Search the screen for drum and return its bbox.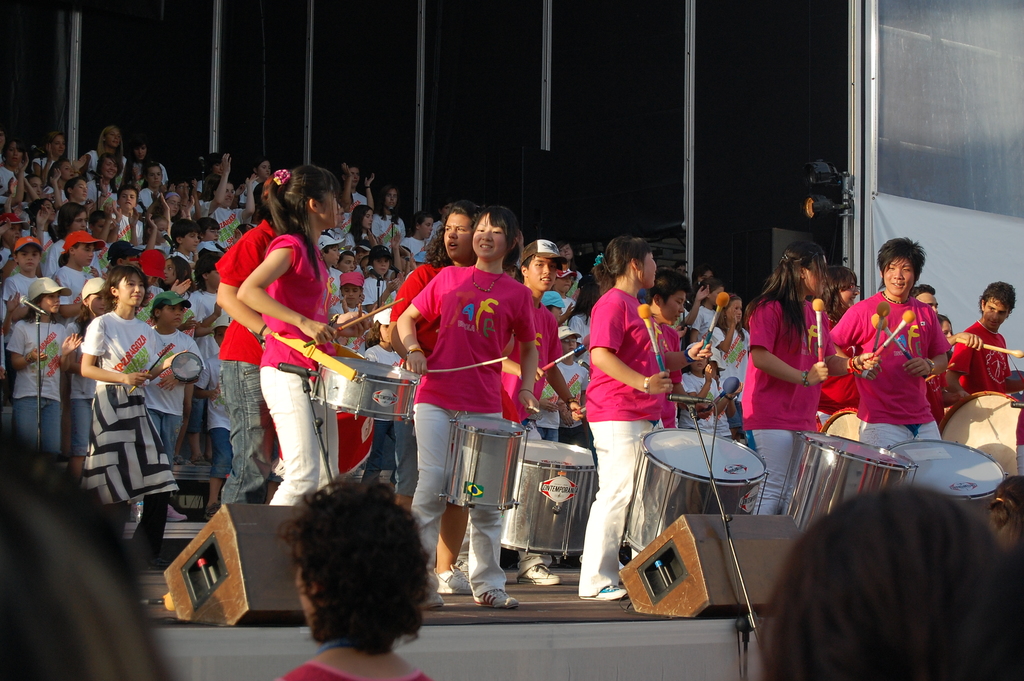
Found: [500, 439, 600, 561].
